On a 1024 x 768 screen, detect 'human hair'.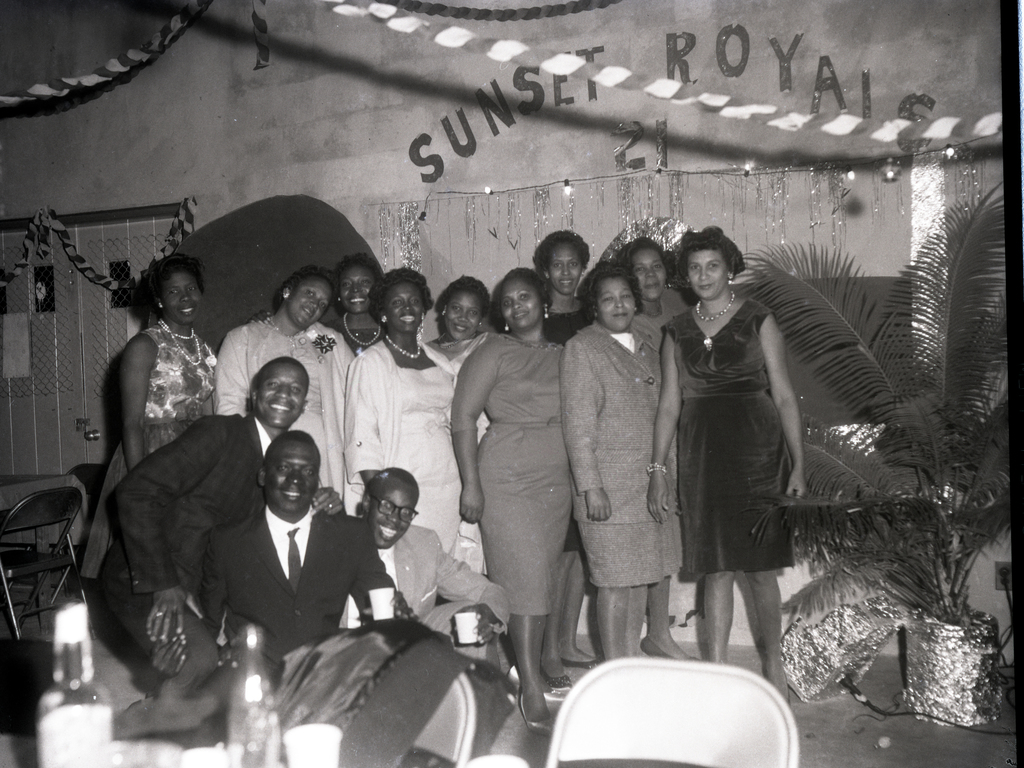
x1=362, y1=261, x2=443, y2=318.
